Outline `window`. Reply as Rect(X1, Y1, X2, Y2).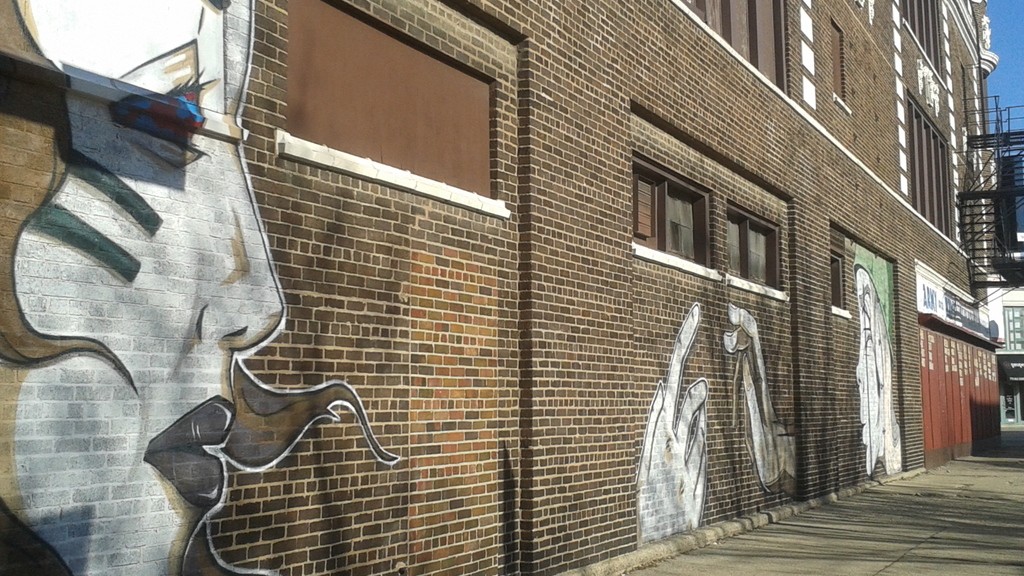
Rect(281, 0, 497, 222).
